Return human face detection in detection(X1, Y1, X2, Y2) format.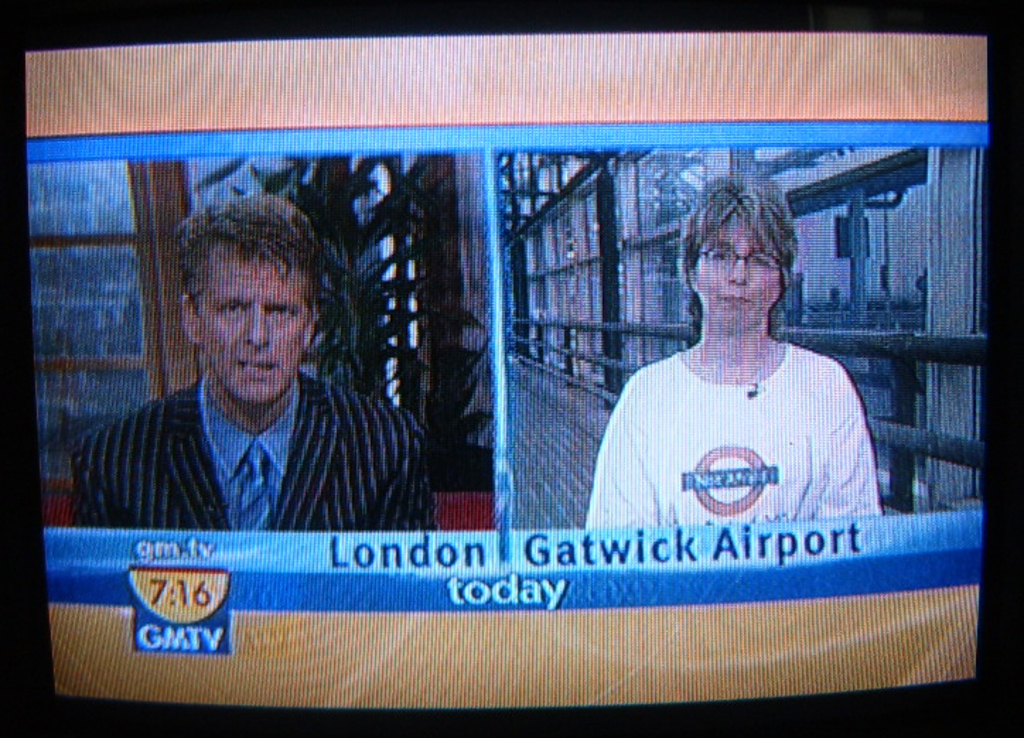
detection(694, 213, 781, 341).
